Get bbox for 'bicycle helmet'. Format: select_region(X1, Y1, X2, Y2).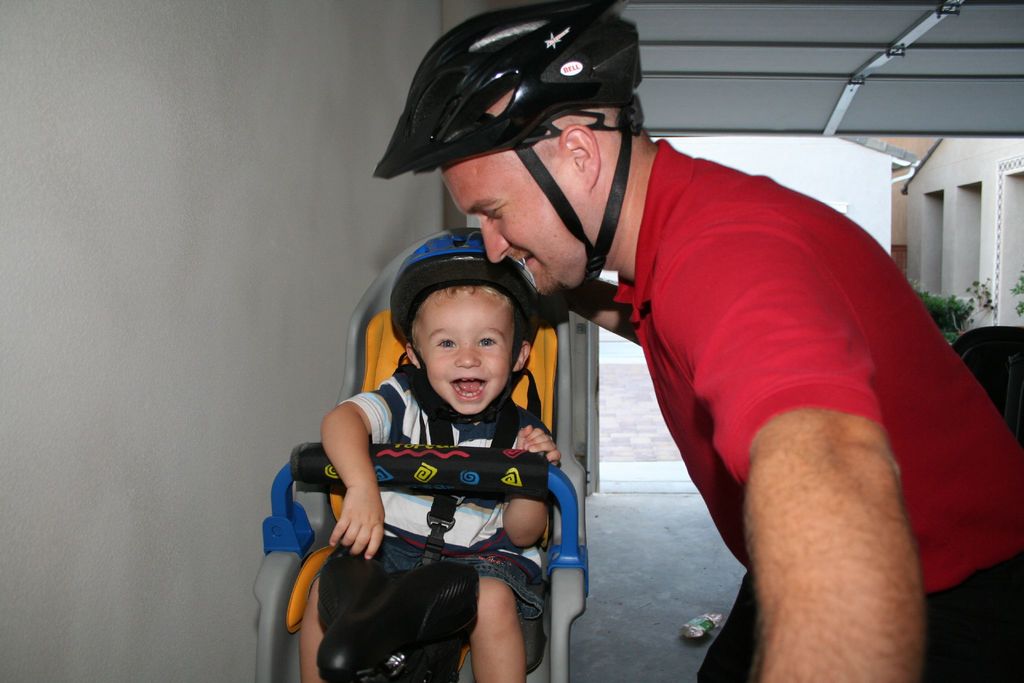
select_region(393, 227, 544, 418).
